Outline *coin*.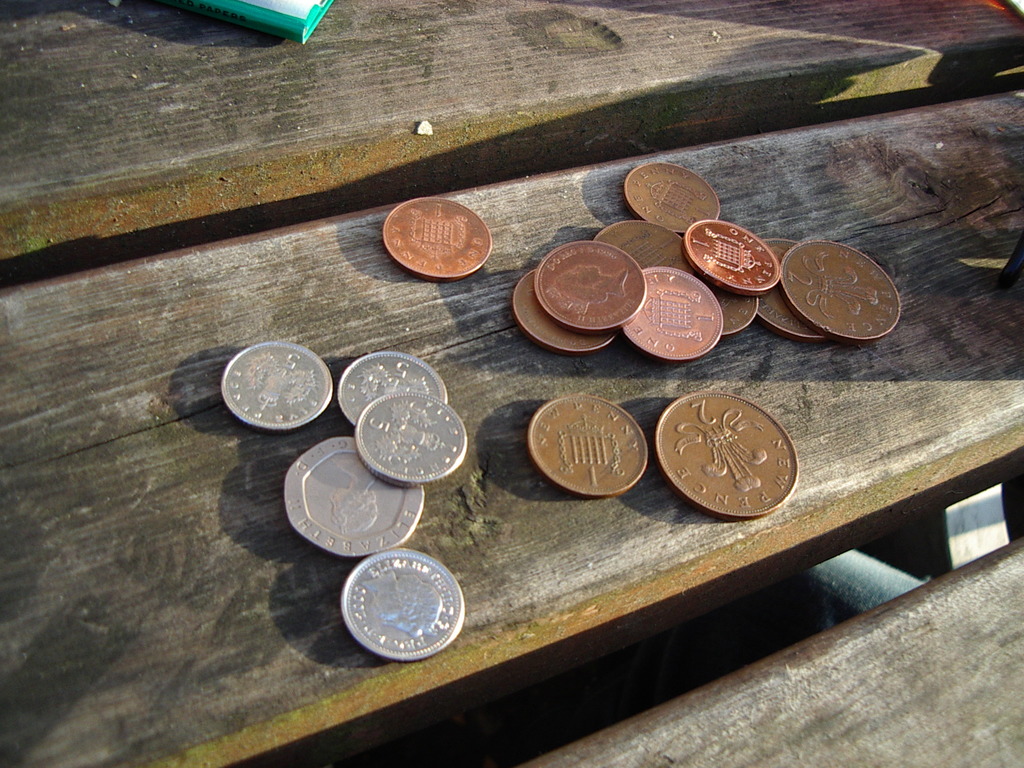
Outline: (684, 218, 784, 292).
